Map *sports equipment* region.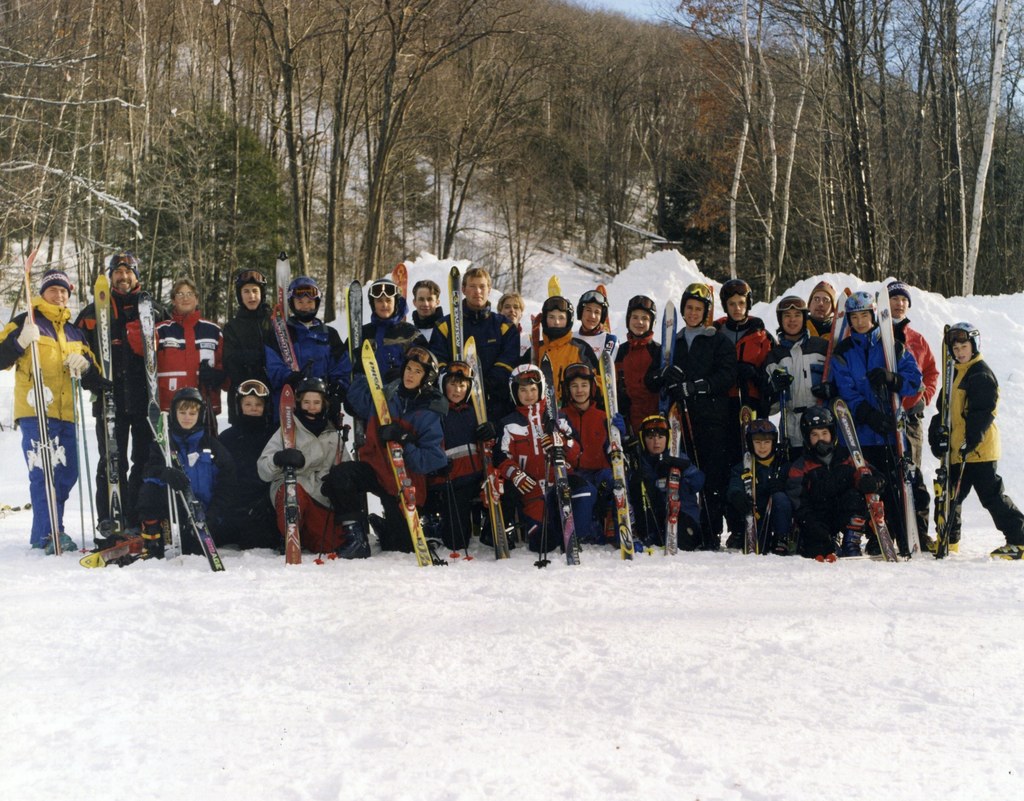
Mapped to (left=637, top=415, right=677, bottom=456).
